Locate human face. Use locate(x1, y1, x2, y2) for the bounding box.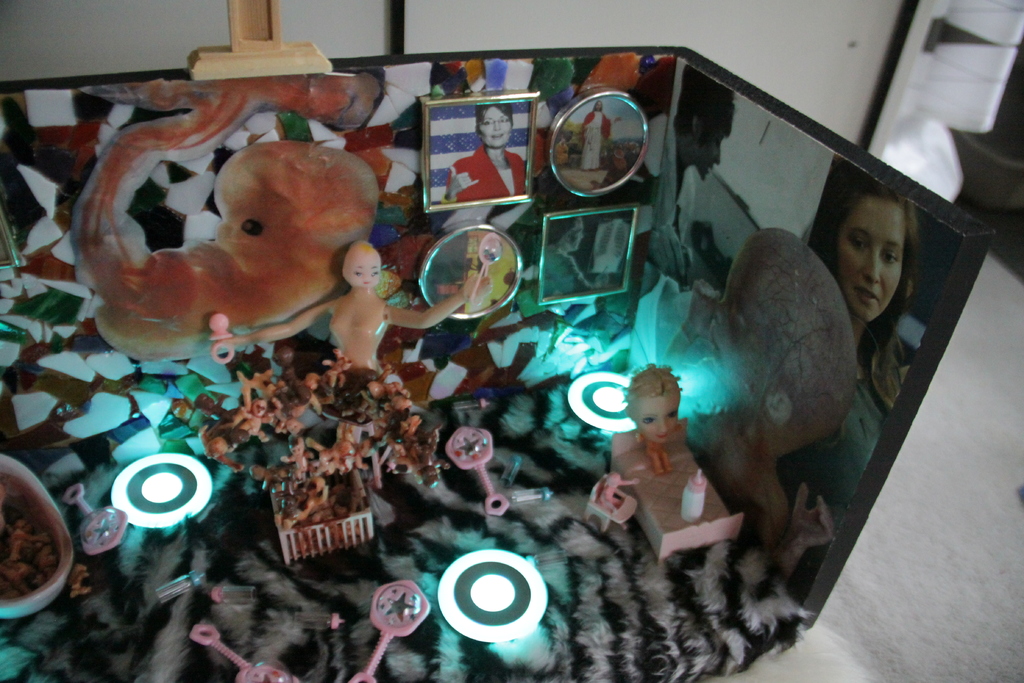
locate(840, 203, 902, 321).
